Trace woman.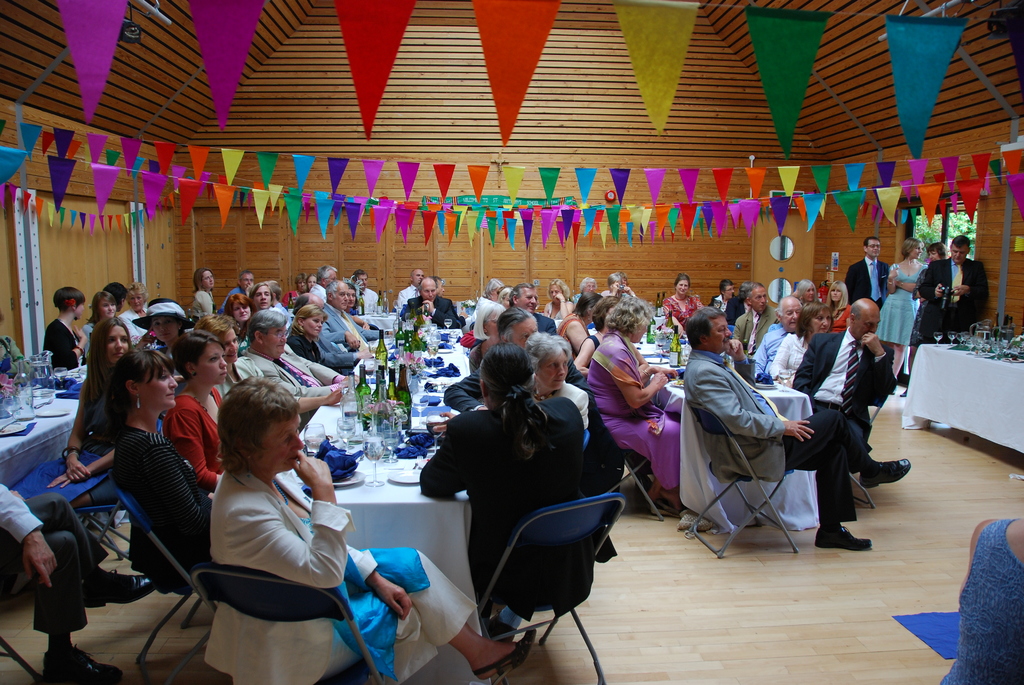
Traced to {"x1": 223, "y1": 285, "x2": 255, "y2": 339}.
